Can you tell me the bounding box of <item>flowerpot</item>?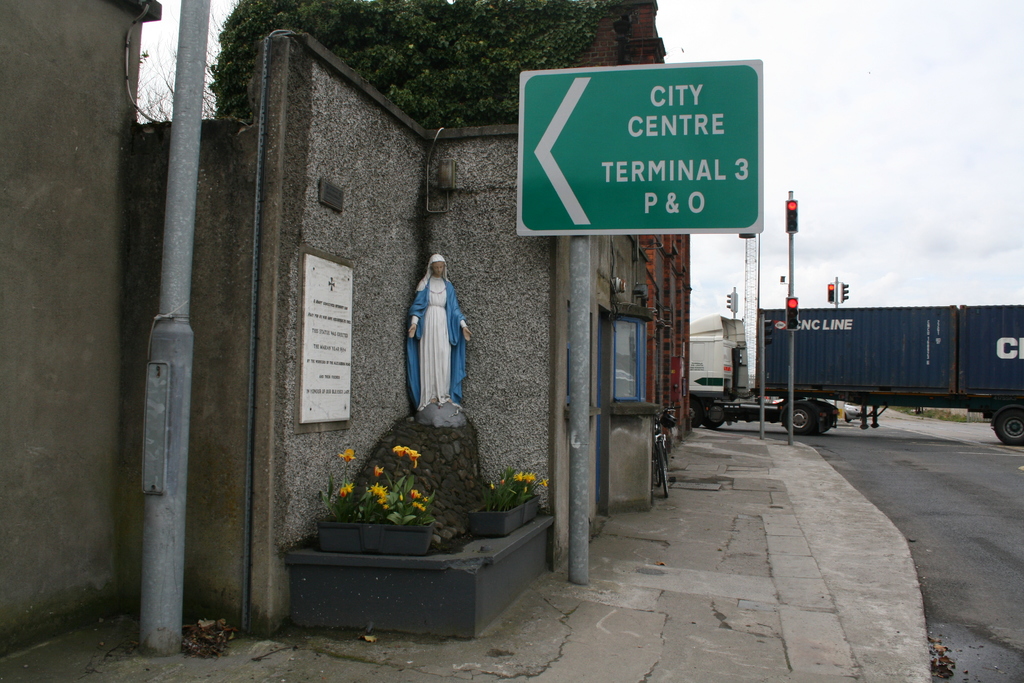
Rect(315, 516, 433, 557).
